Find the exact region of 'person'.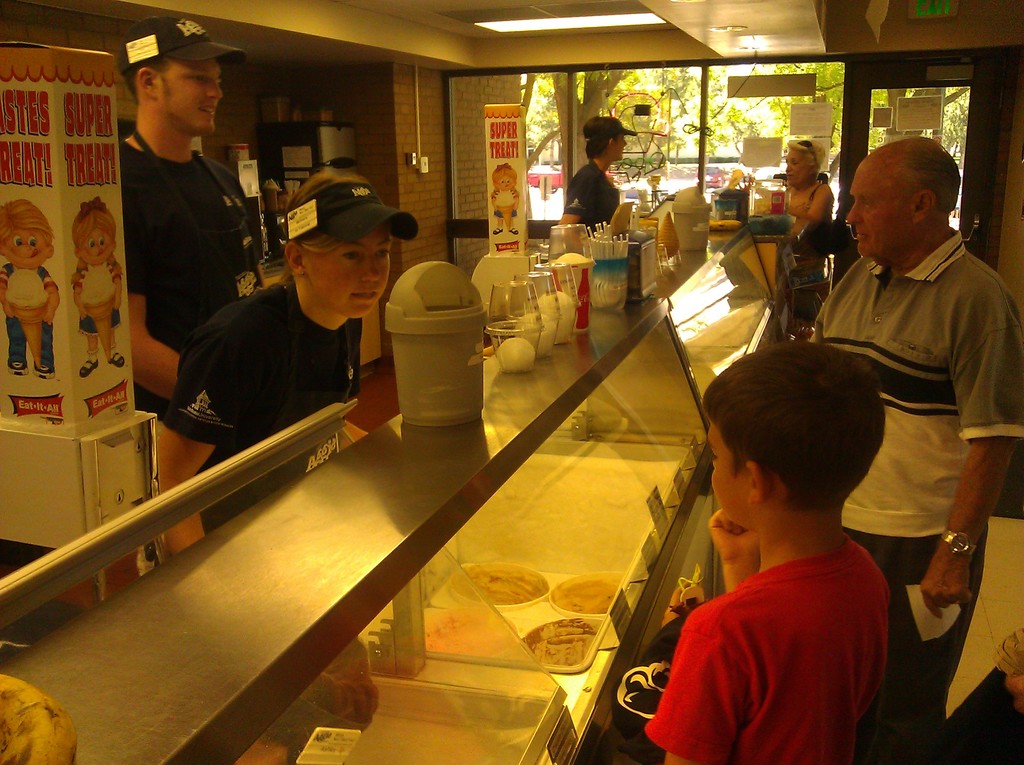
Exact region: l=568, t=115, r=635, b=226.
